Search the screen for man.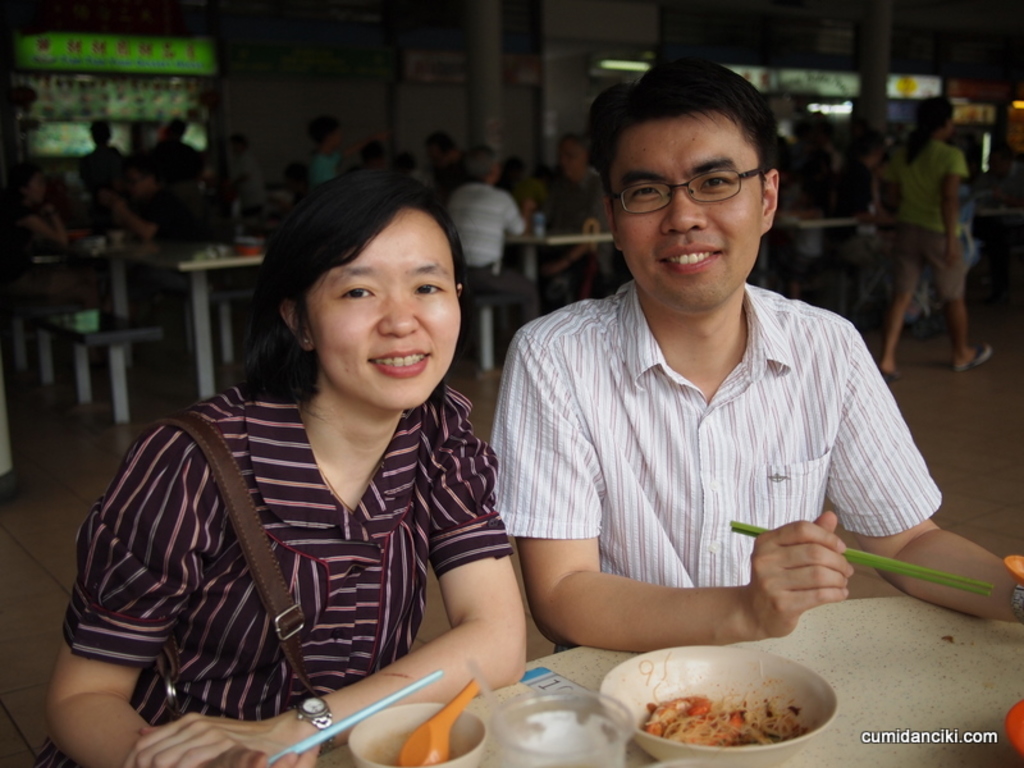
Found at bbox=(78, 123, 128, 220).
